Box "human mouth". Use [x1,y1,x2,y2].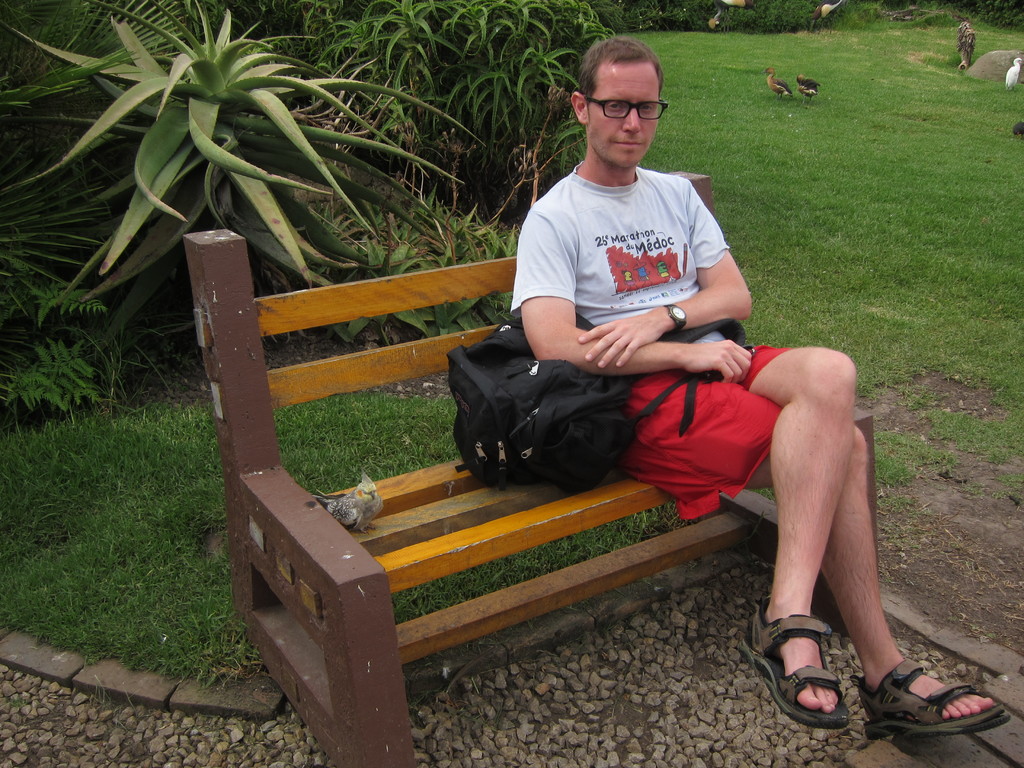
[614,140,640,149].
